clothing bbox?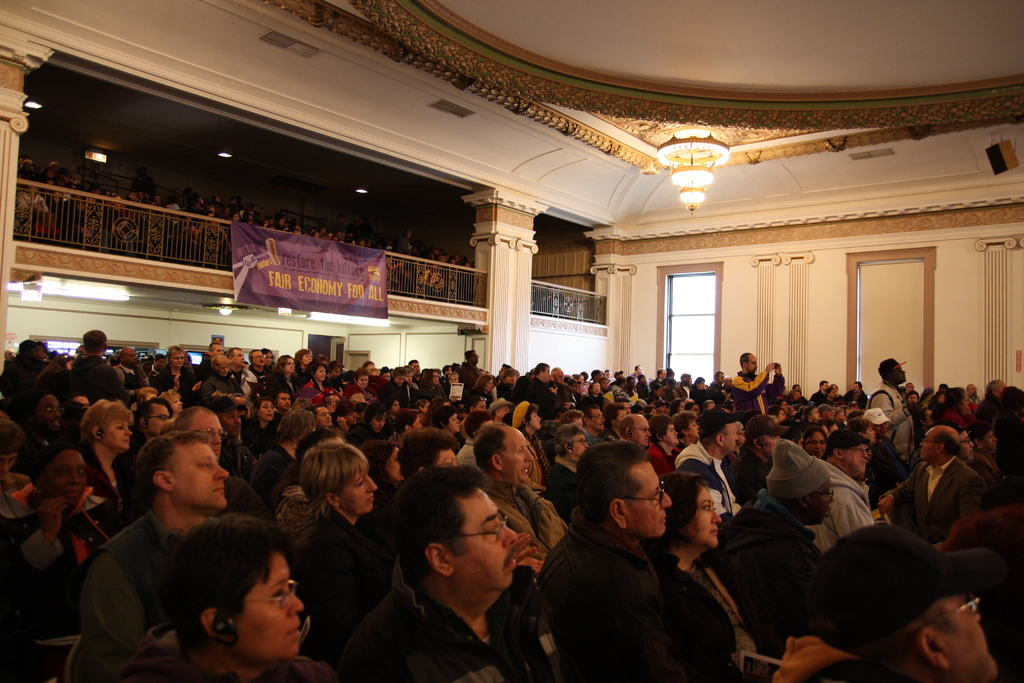
<box>521,375,557,415</box>
